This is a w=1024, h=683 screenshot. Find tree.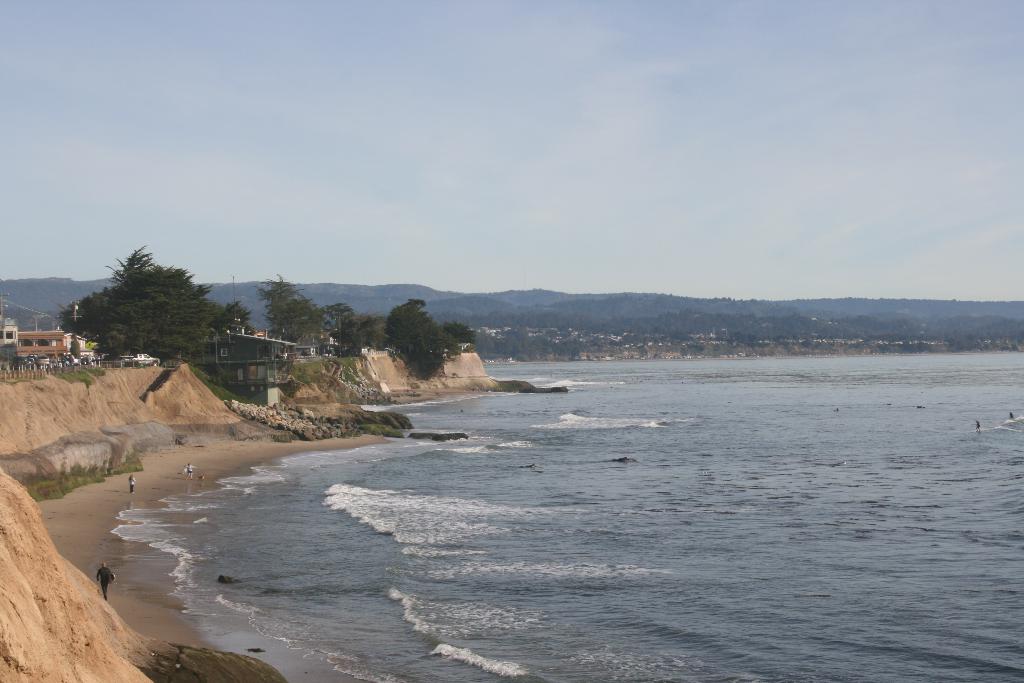
Bounding box: box=[68, 240, 228, 369].
